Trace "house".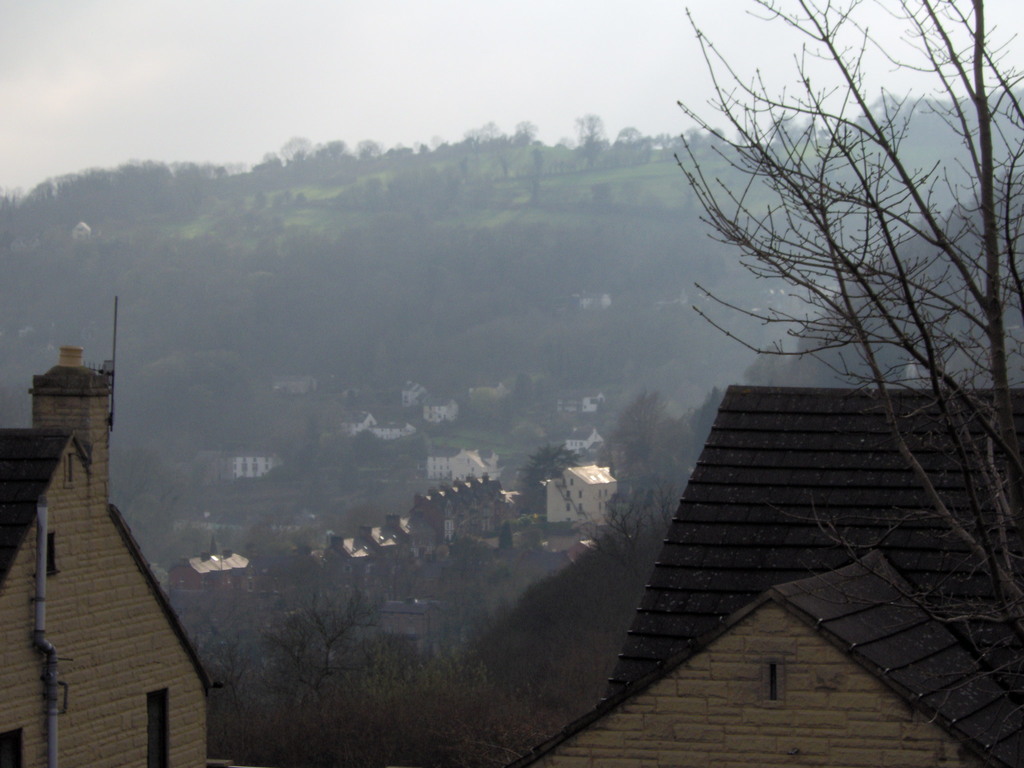
Traced to <region>505, 381, 1023, 767</region>.
